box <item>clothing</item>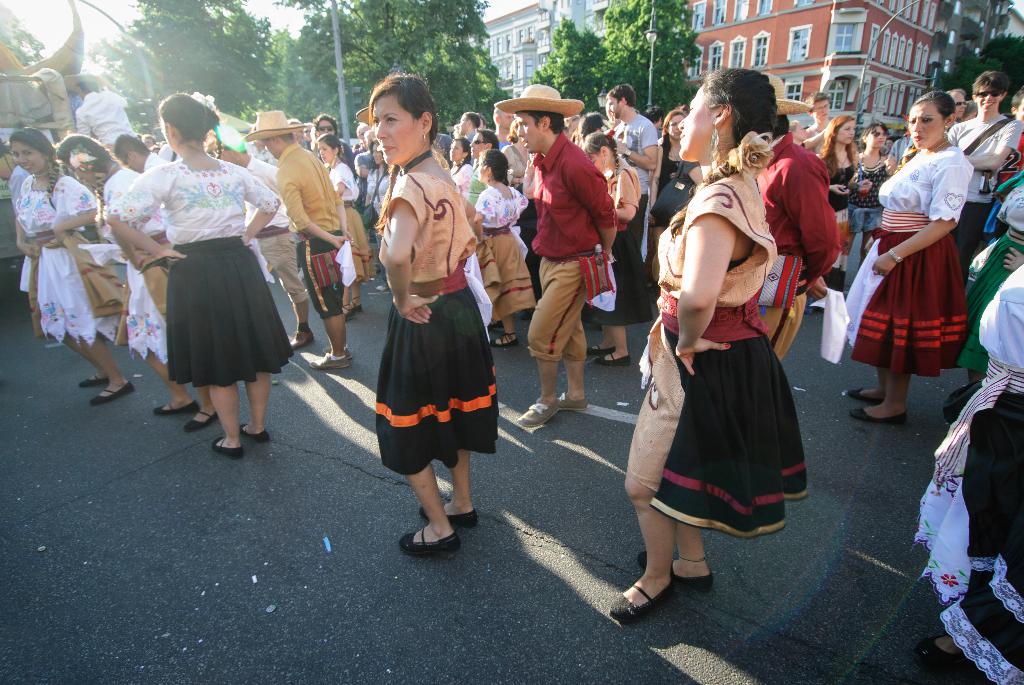
23 172 115 337
